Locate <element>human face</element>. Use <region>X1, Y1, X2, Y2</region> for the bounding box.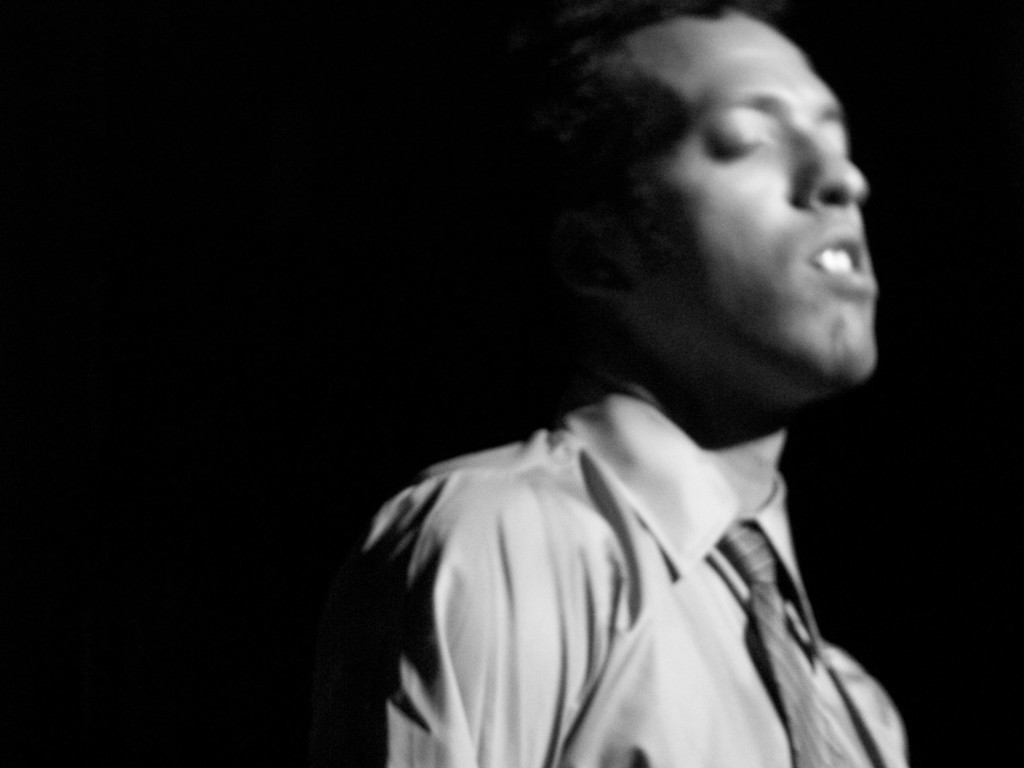
<region>583, 3, 874, 390</region>.
